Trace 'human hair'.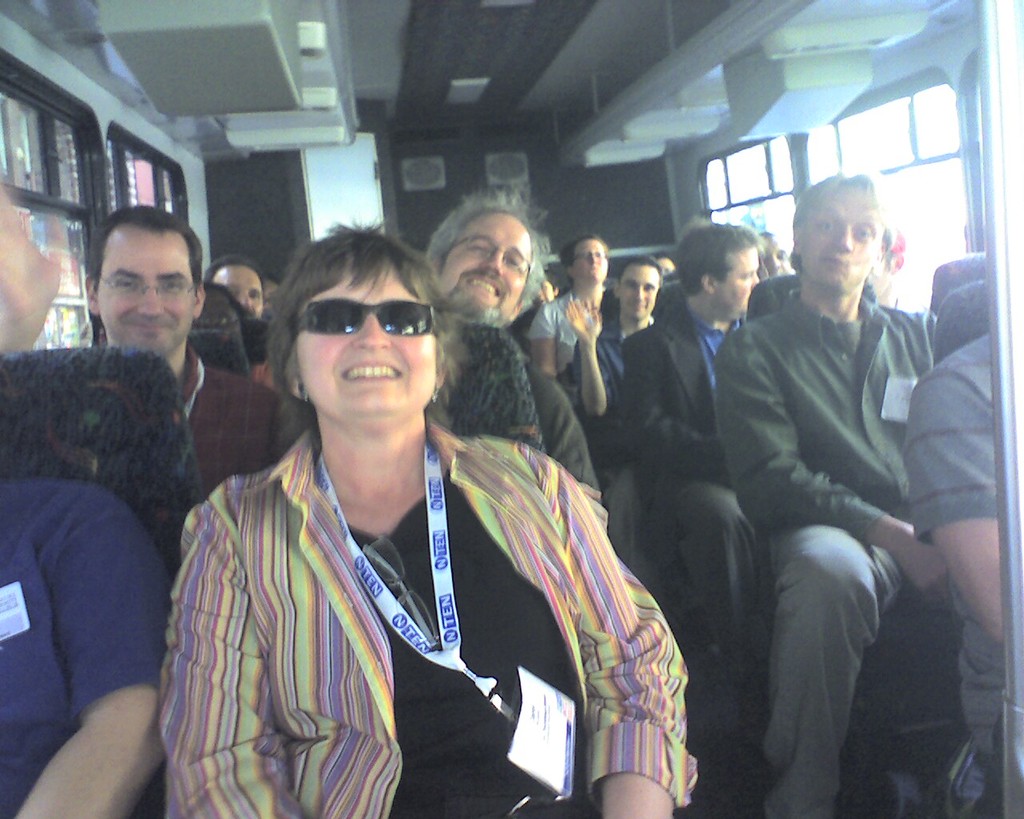
Traced to x1=614, y1=253, x2=665, y2=288.
